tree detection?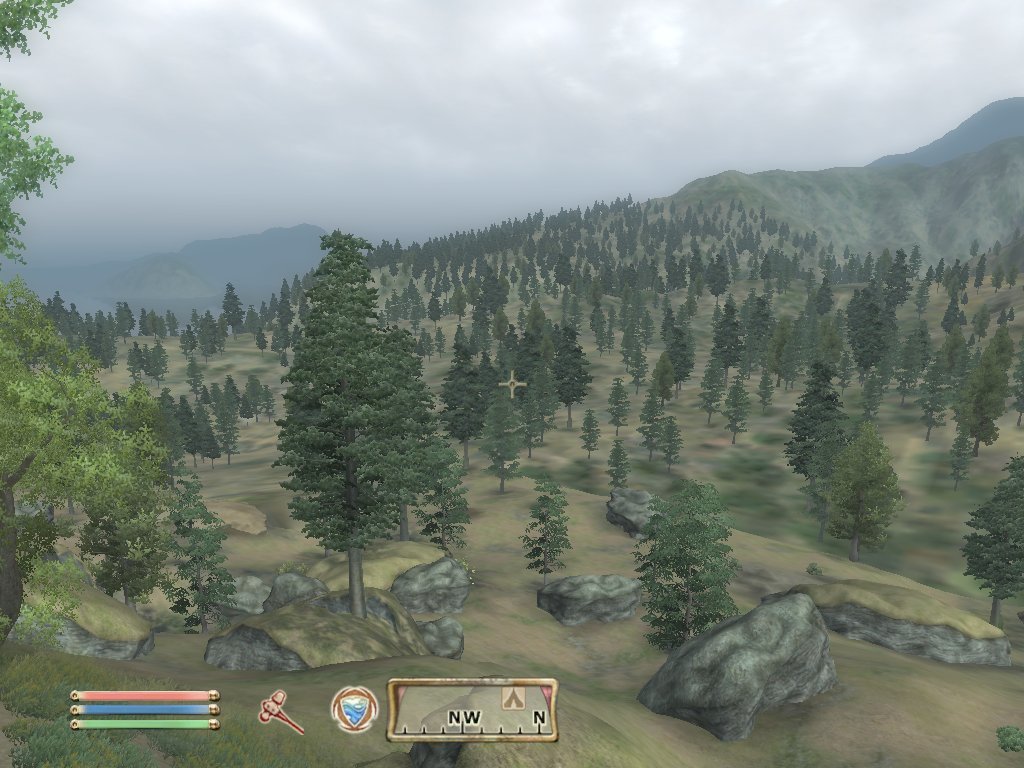
468 378 525 497
